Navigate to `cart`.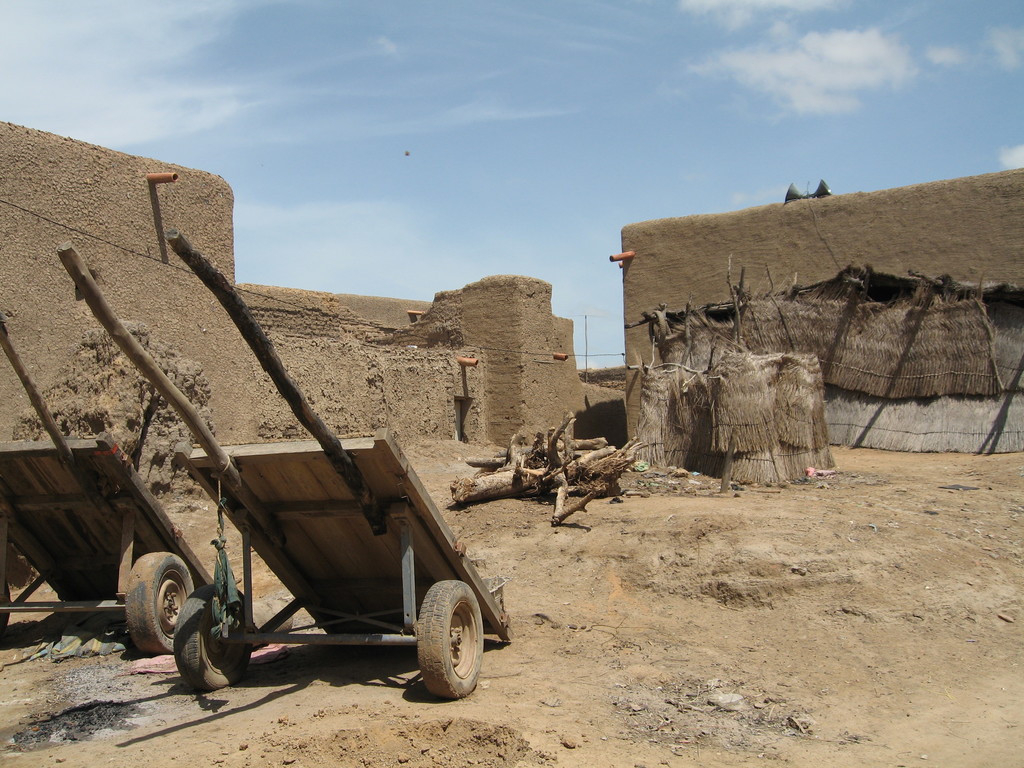
Navigation target: (x1=55, y1=228, x2=514, y2=701).
